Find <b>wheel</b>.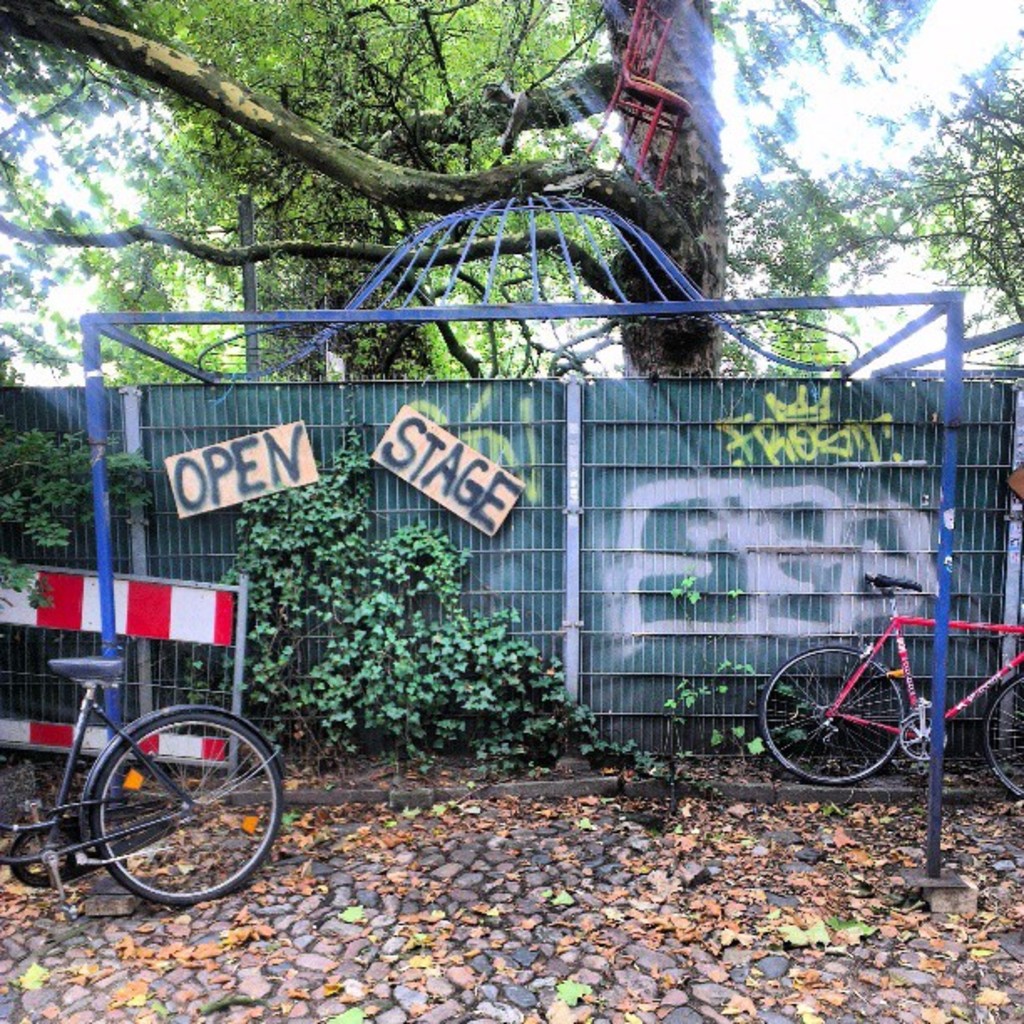
box=[760, 646, 905, 783].
